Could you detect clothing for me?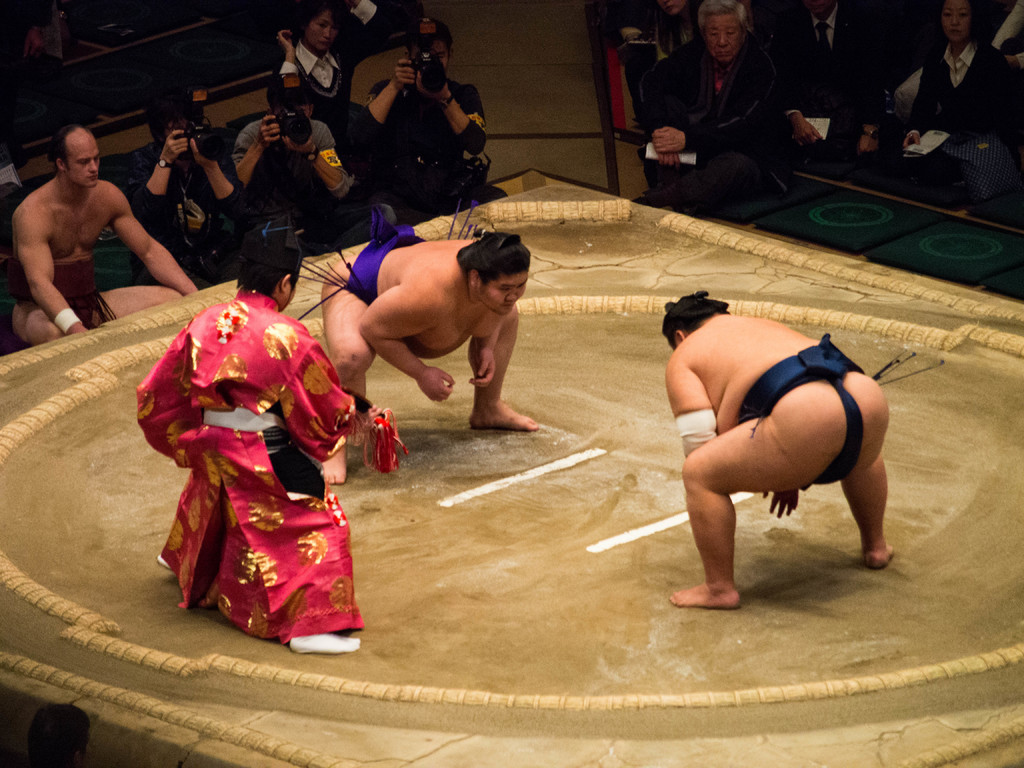
Detection result: pyautogui.locateOnScreen(639, 27, 790, 229).
